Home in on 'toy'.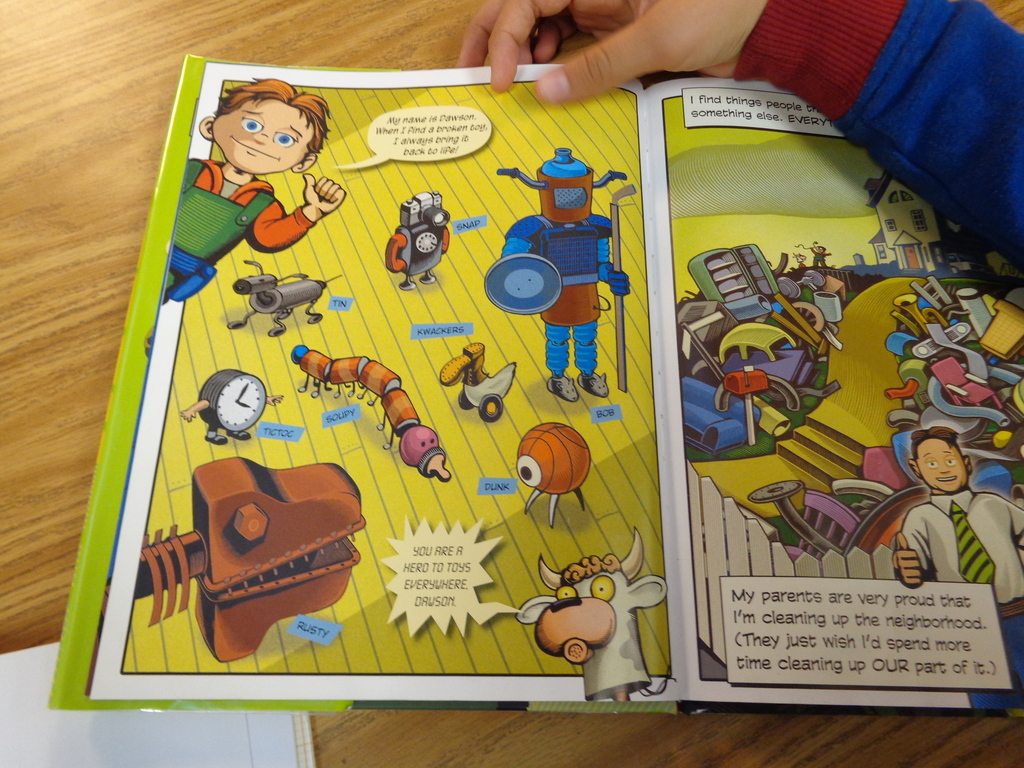
Homed in at box=[289, 338, 461, 494].
